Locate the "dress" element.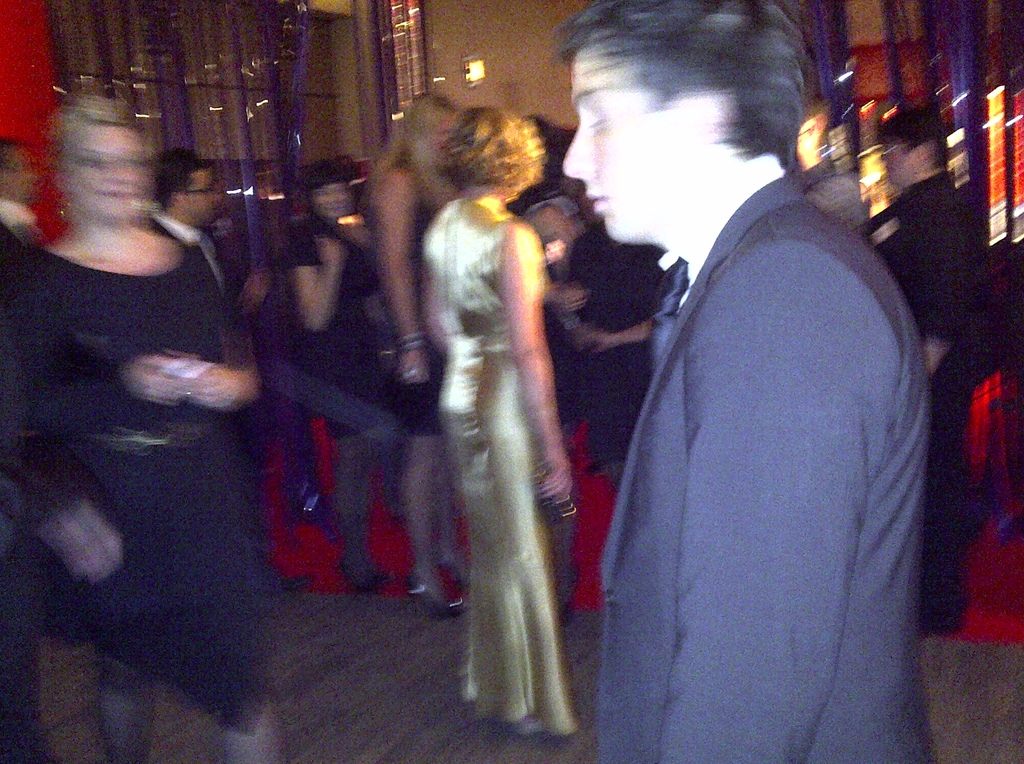
Element bbox: box=[597, 170, 917, 752].
